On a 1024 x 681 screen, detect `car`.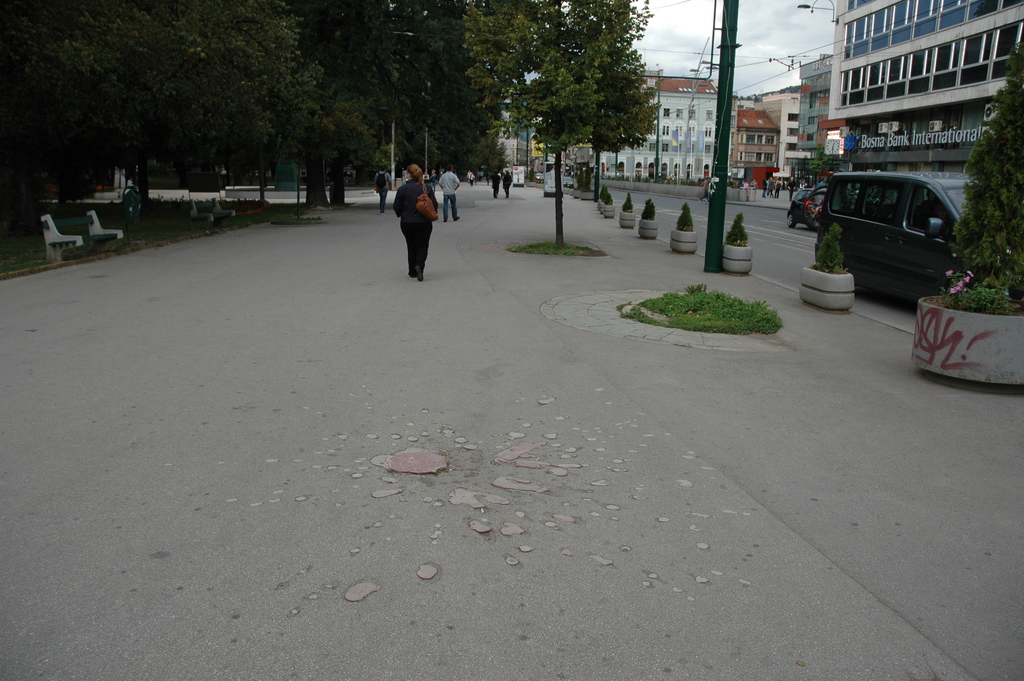
bbox=(814, 172, 1023, 310).
